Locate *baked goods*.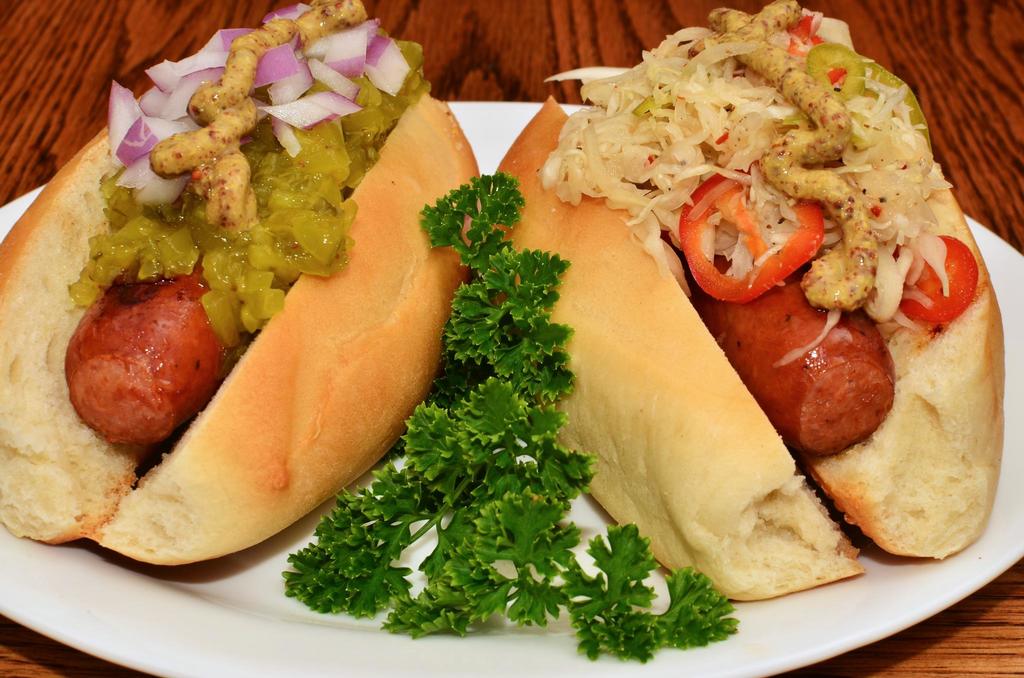
Bounding box: <bbox>0, 0, 488, 567</bbox>.
